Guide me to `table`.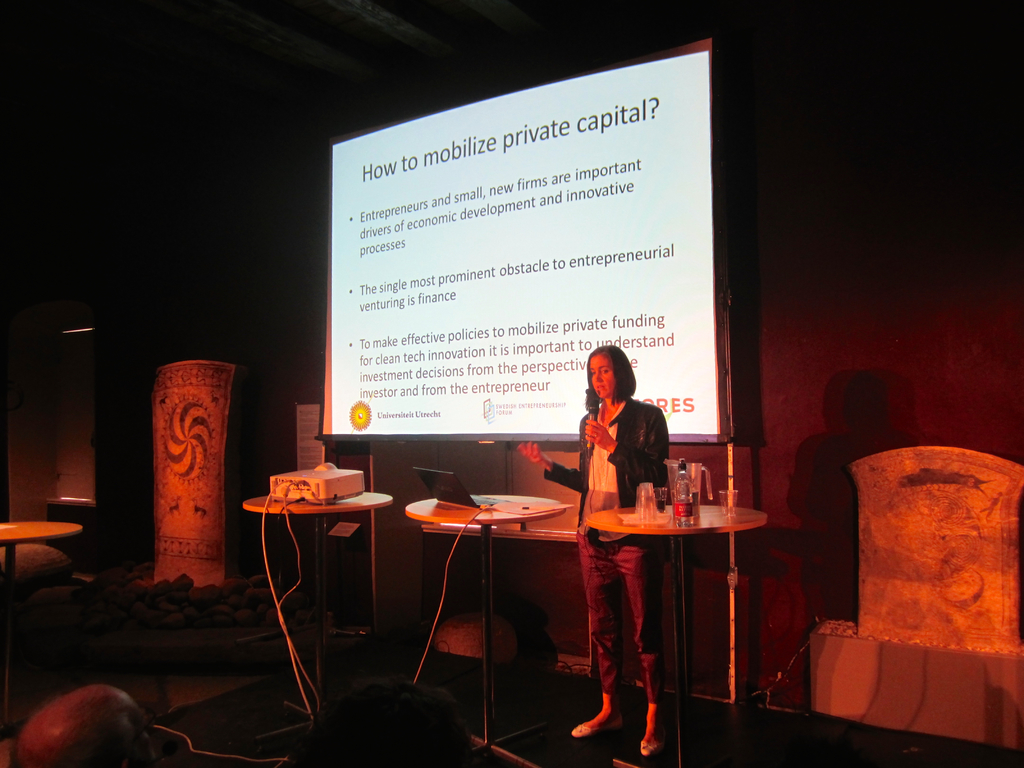
Guidance: bbox=(241, 490, 395, 749).
